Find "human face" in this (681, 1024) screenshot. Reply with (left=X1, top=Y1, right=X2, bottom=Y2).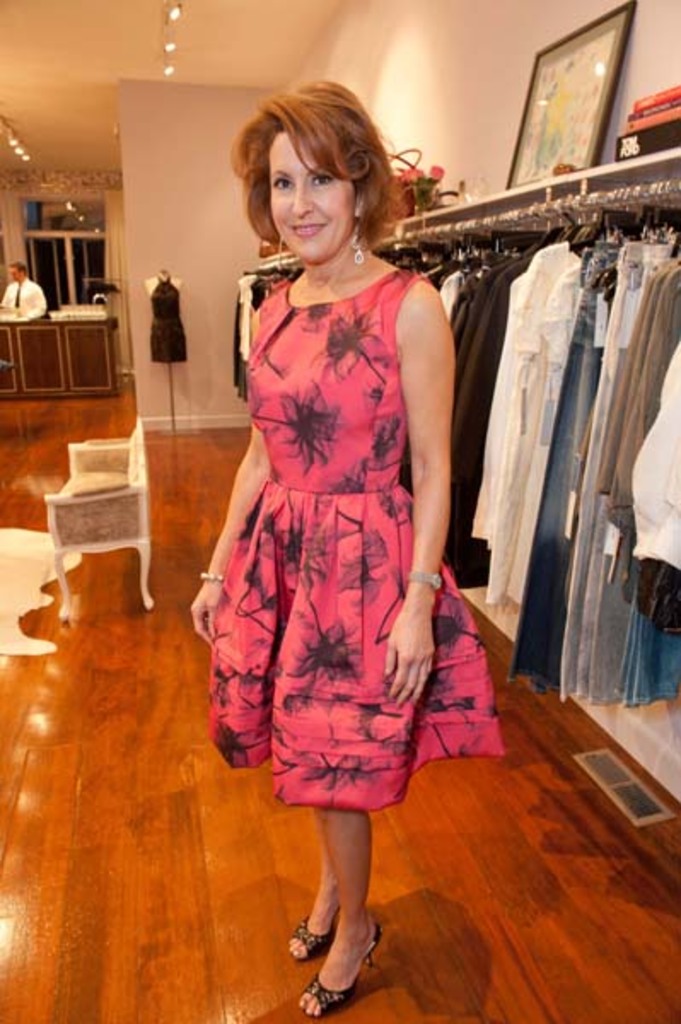
(left=7, top=263, right=24, bottom=287).
